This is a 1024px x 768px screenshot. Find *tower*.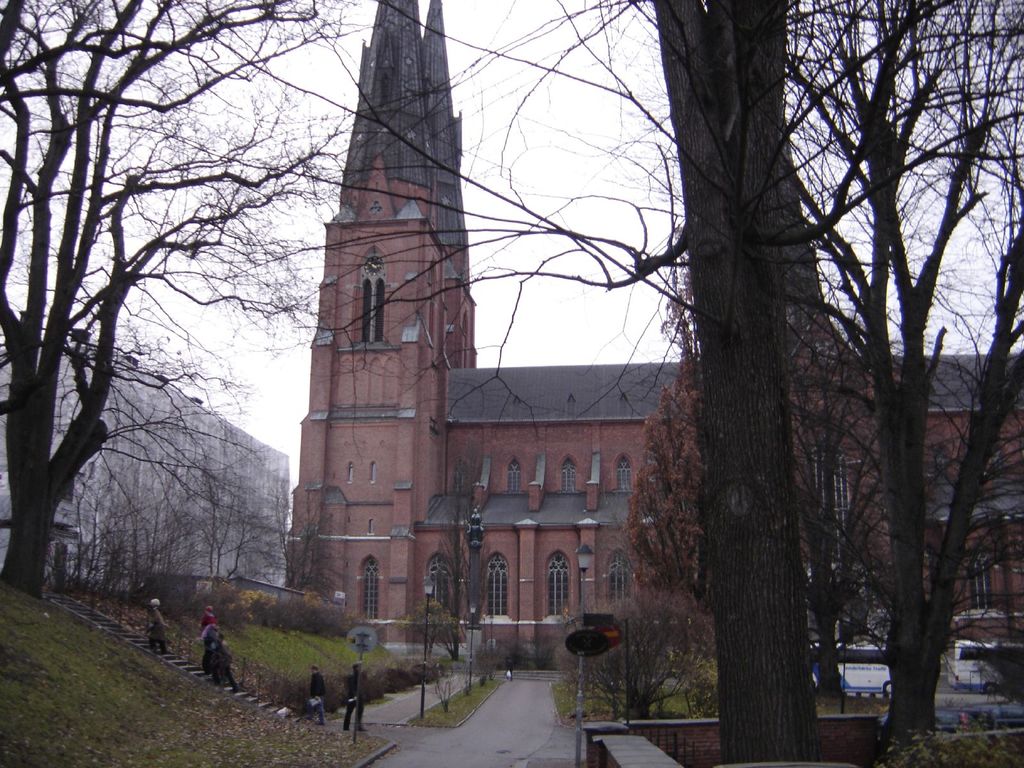
Bounding box: rect(287, 0, 477, 618).
